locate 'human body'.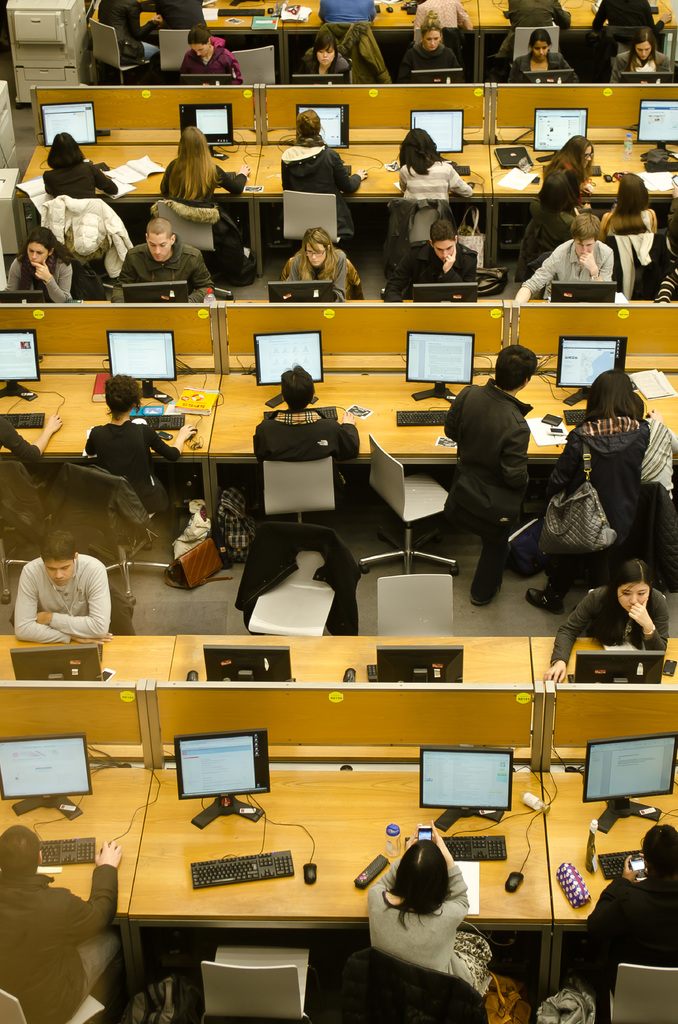
Bounding box: box(99, 0, 159, 65).
